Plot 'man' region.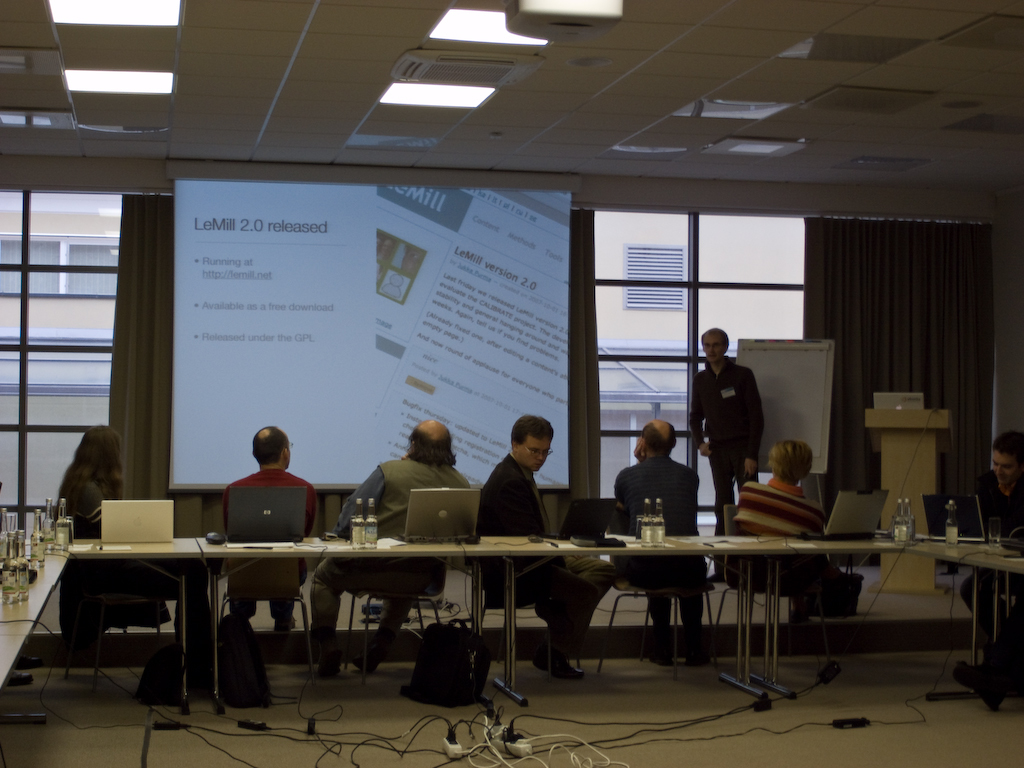
Plotted at region(680, 322, 769, 583).
